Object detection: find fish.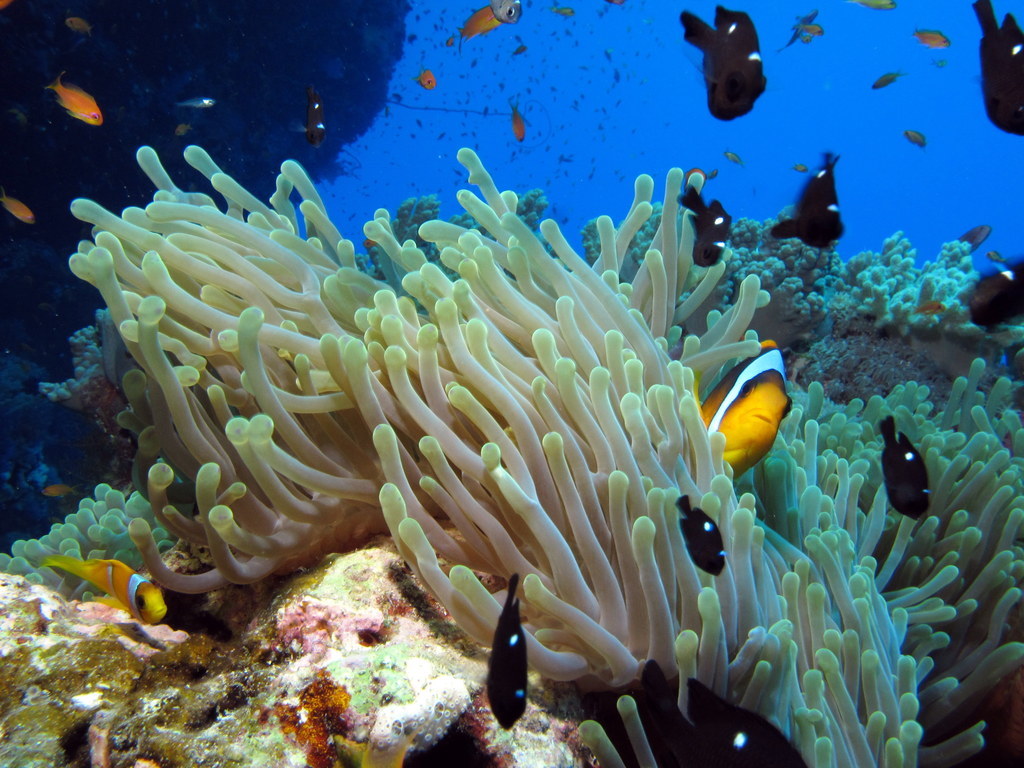
(x1=879, y1=412, x2=929, y2=519).
